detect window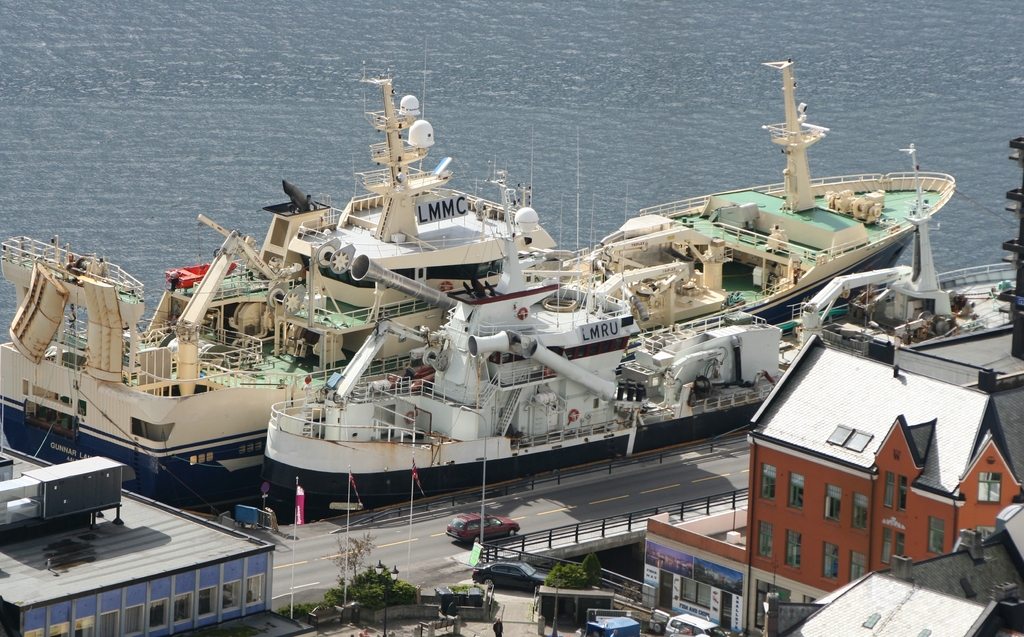
bbox=(849, 549, 866, 587)
